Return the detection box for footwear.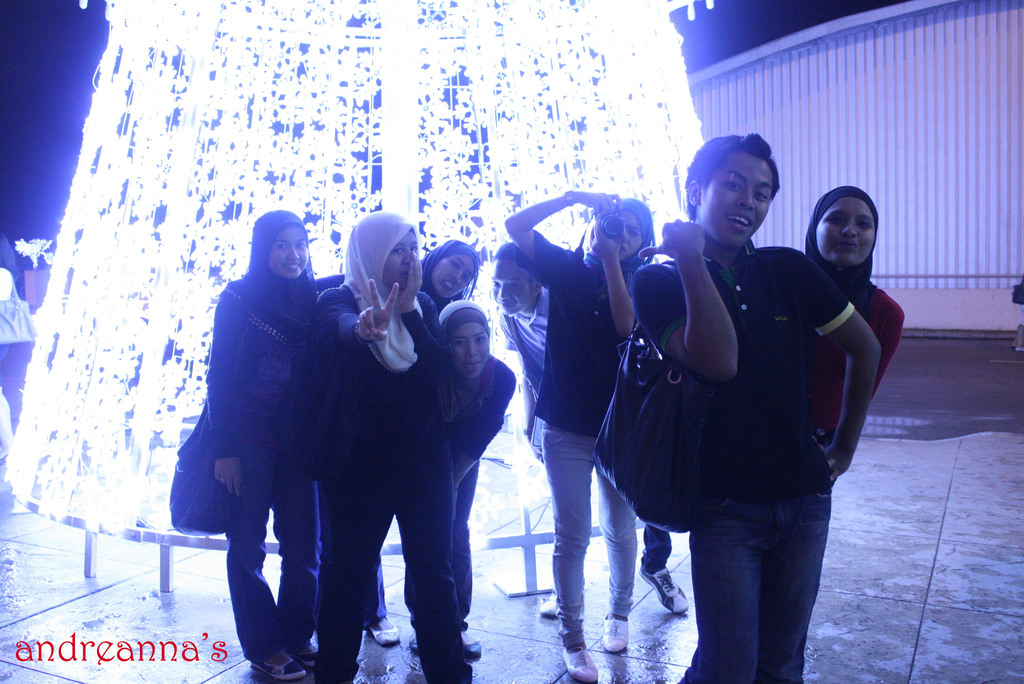
(458,642,479,657).
